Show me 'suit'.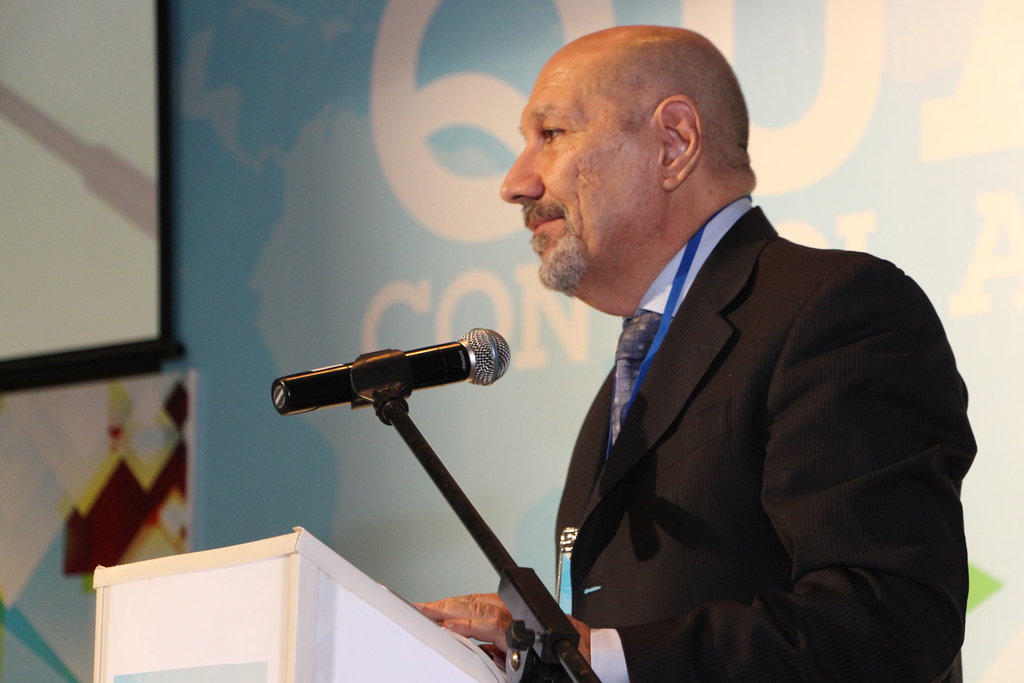
'suit' is here: box=[518, 135, 961, 677].
